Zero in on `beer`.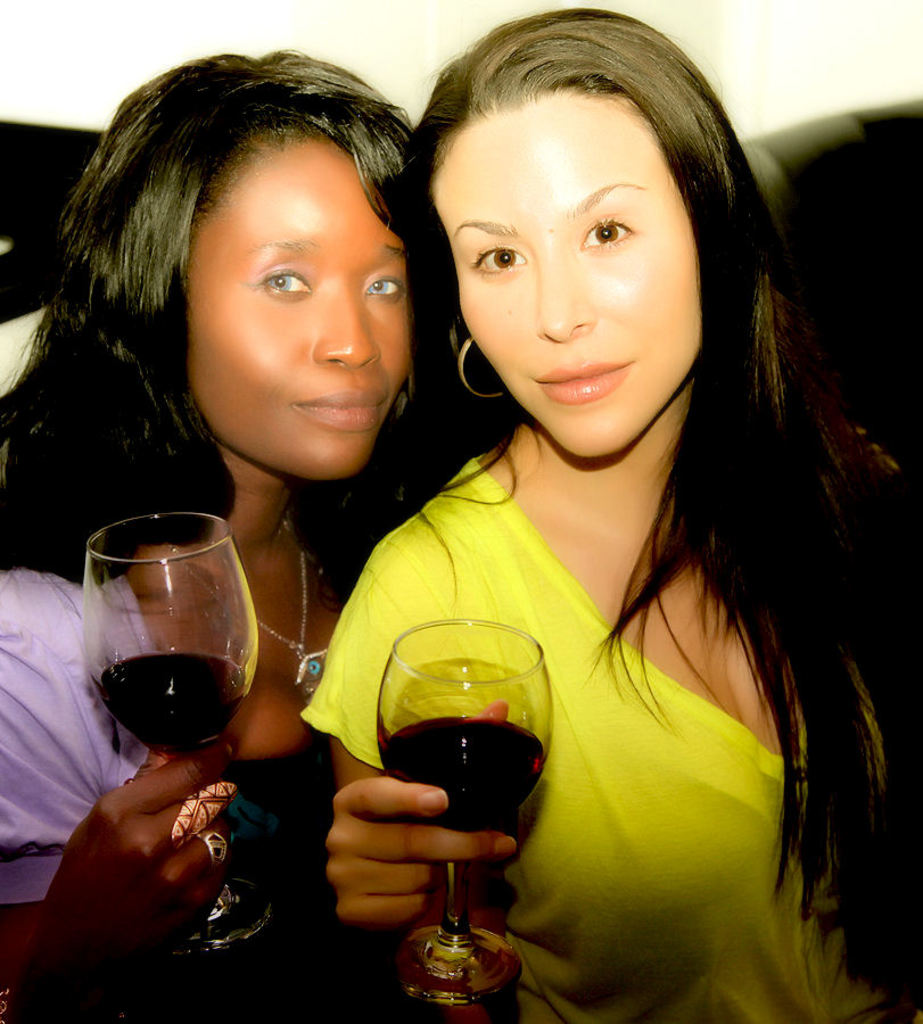
Zeroed in: locate(364, 622, 557, 988).
